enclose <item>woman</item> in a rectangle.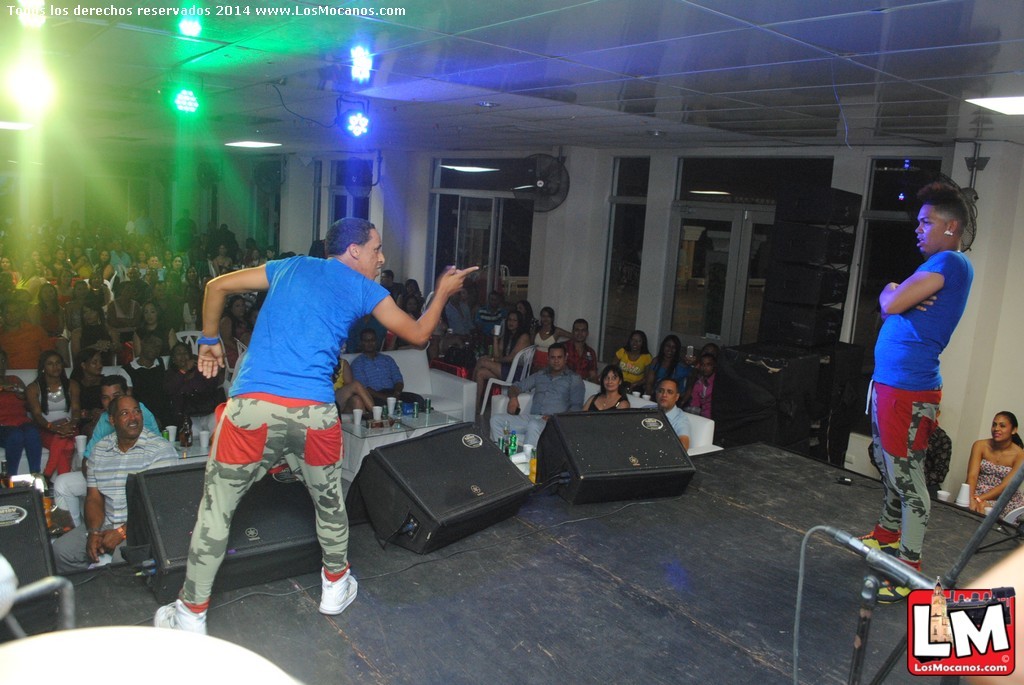
165 341 220 419.
